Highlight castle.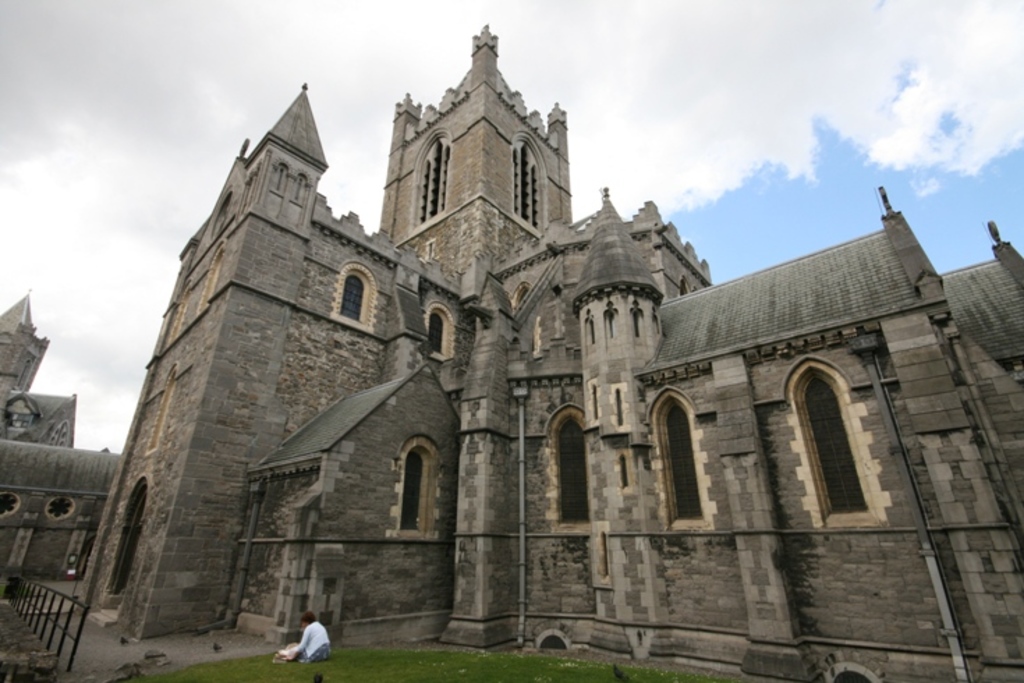
Highlighted region: <box>35,25,1023,682</box>.
